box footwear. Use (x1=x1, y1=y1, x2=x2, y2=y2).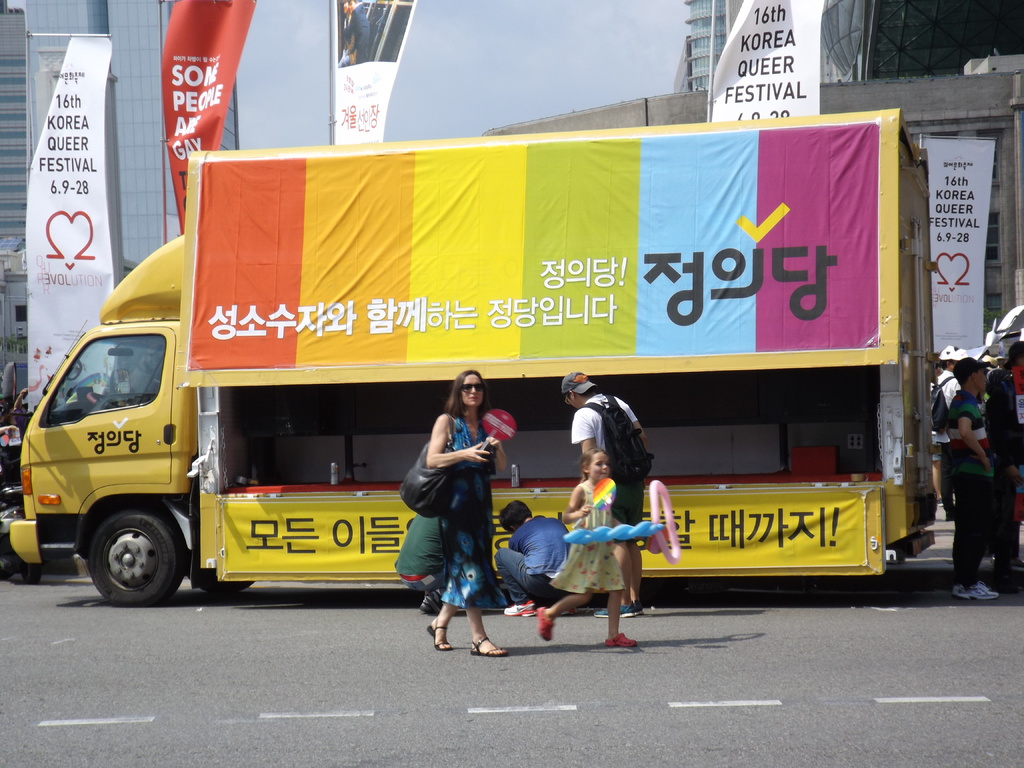
(x1=636, y1=600, x2=645, y2=617).
